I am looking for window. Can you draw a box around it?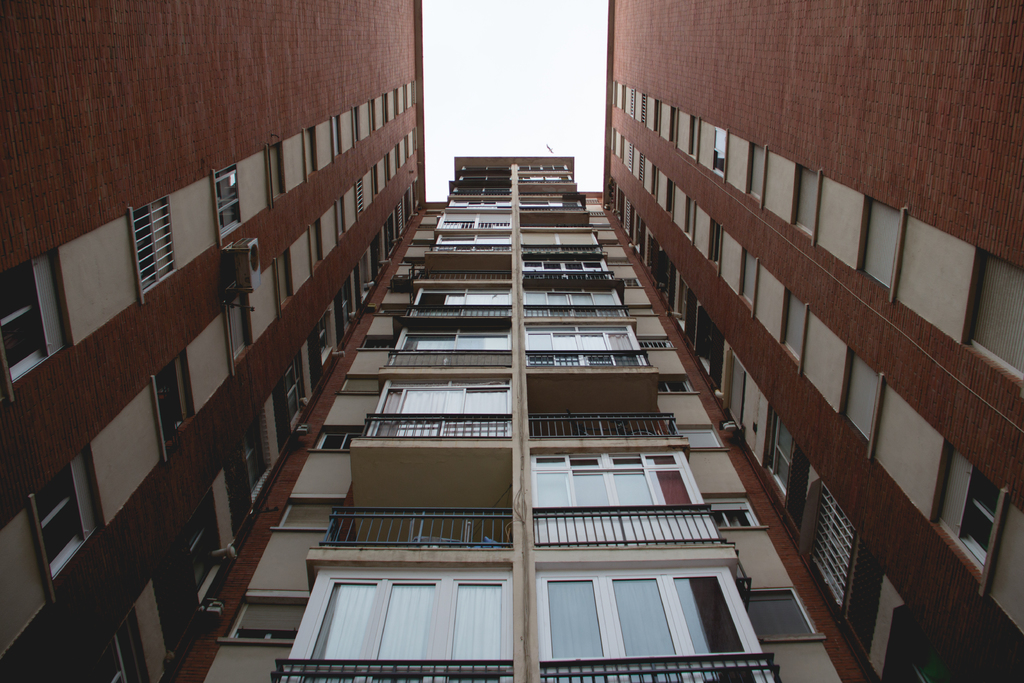
Sure, the bounding box is l=416, t=281, r=516, b=311.
